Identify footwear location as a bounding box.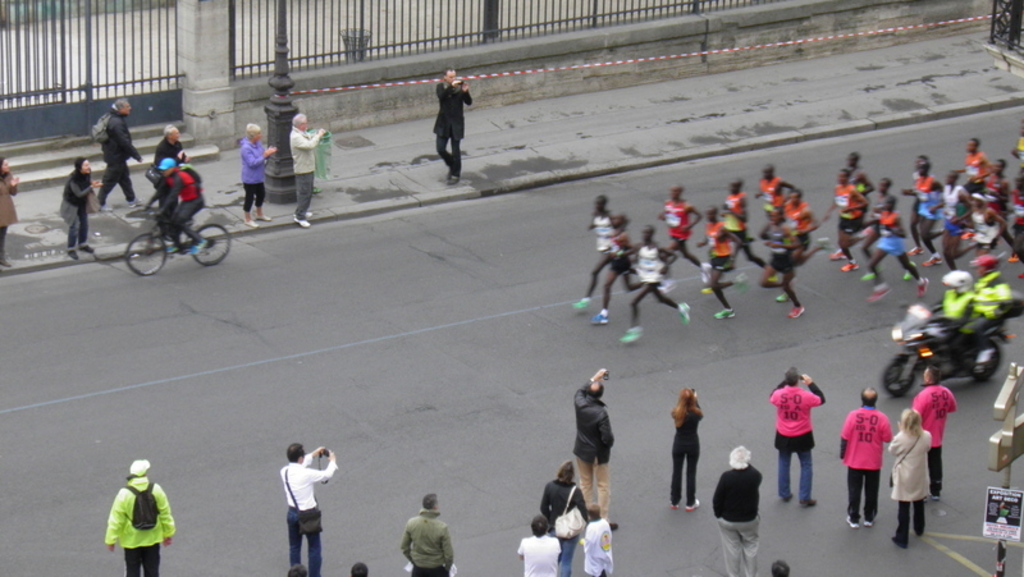
{"x1": 832, "y1": 243, "x2": 845, "y2": 266}.
